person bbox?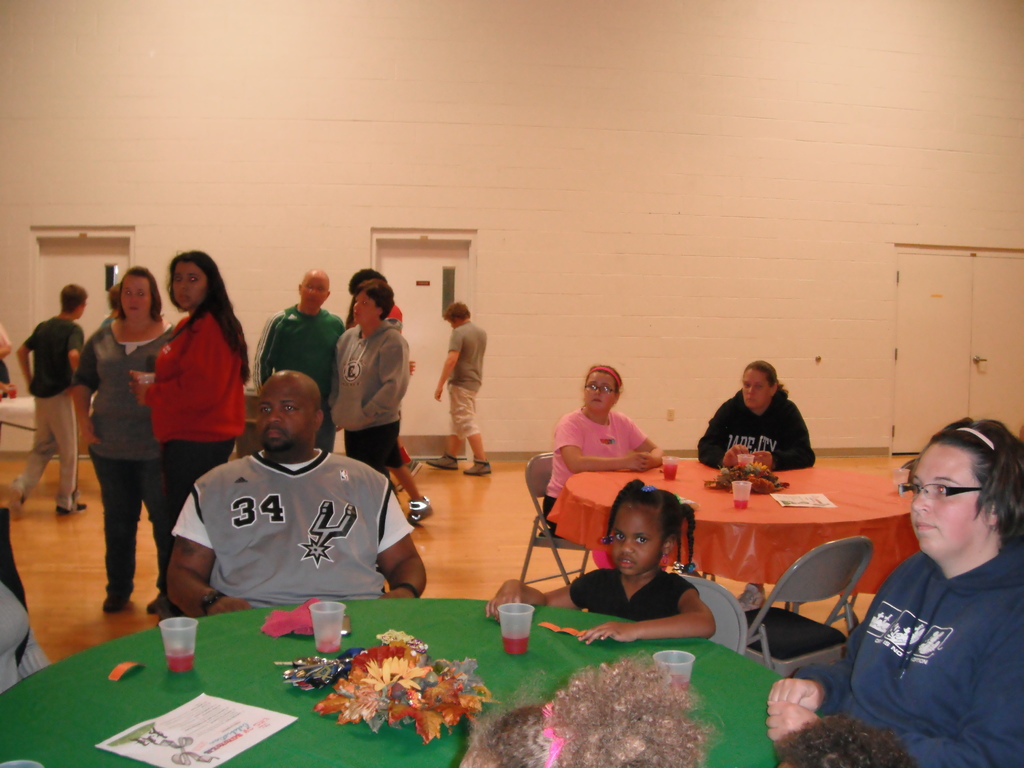
x1=488 y1=479 x2=715 y2=644
